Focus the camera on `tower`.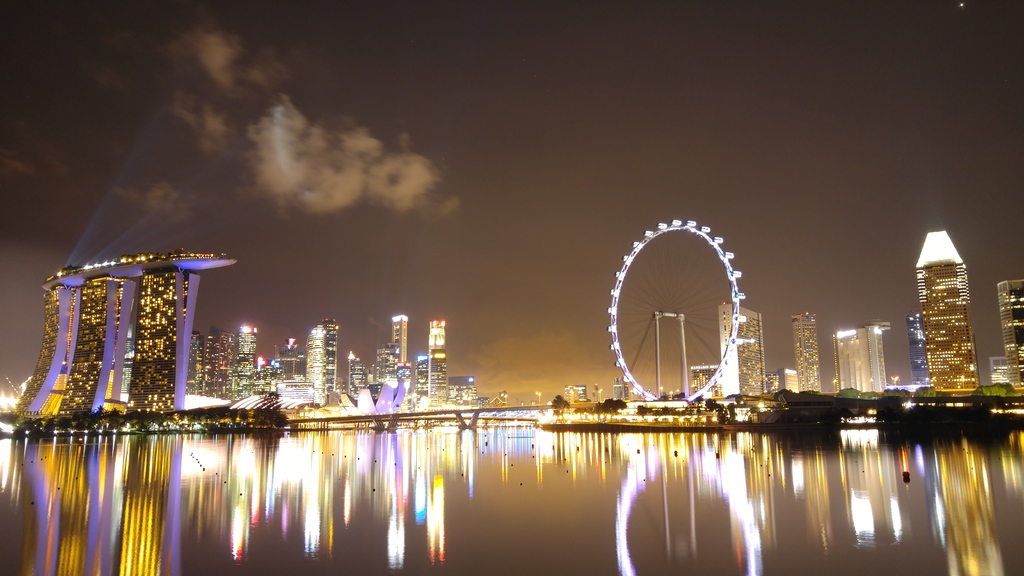
Focus region: (left=845, top=321, right=885, bottom=401).
